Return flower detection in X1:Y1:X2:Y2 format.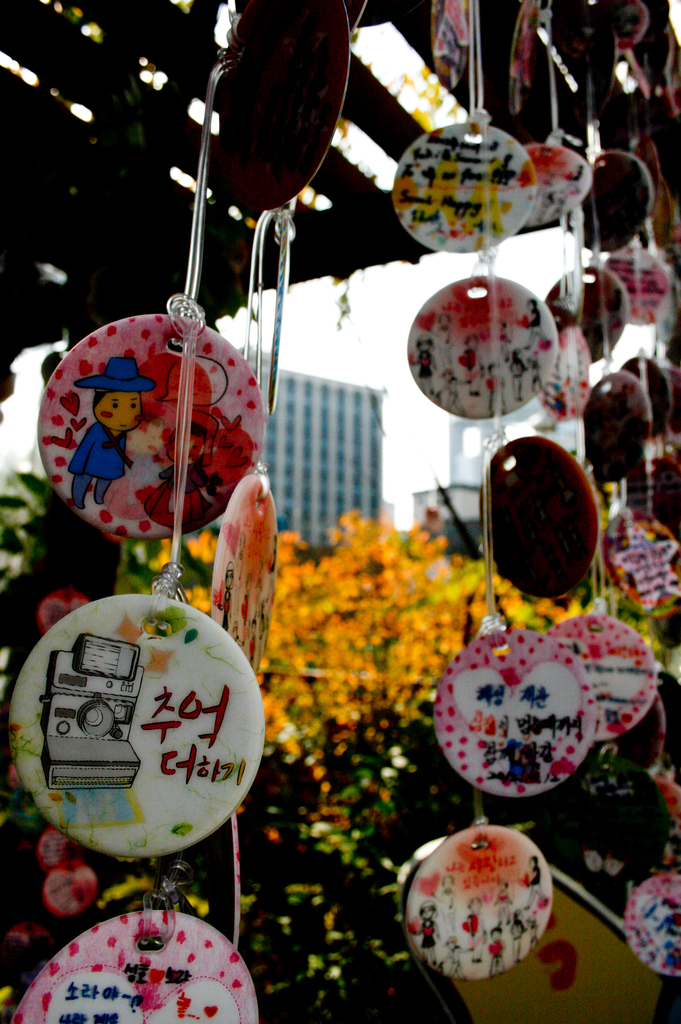
182:536:218:560.
